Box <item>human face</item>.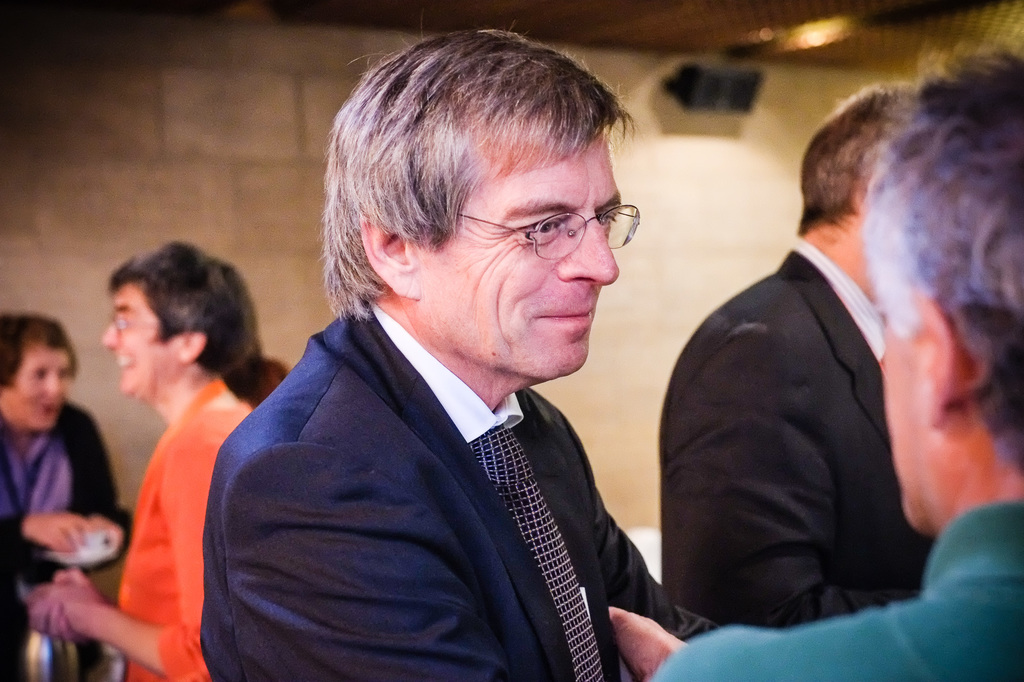
detection(879, 306, 950, 537).
